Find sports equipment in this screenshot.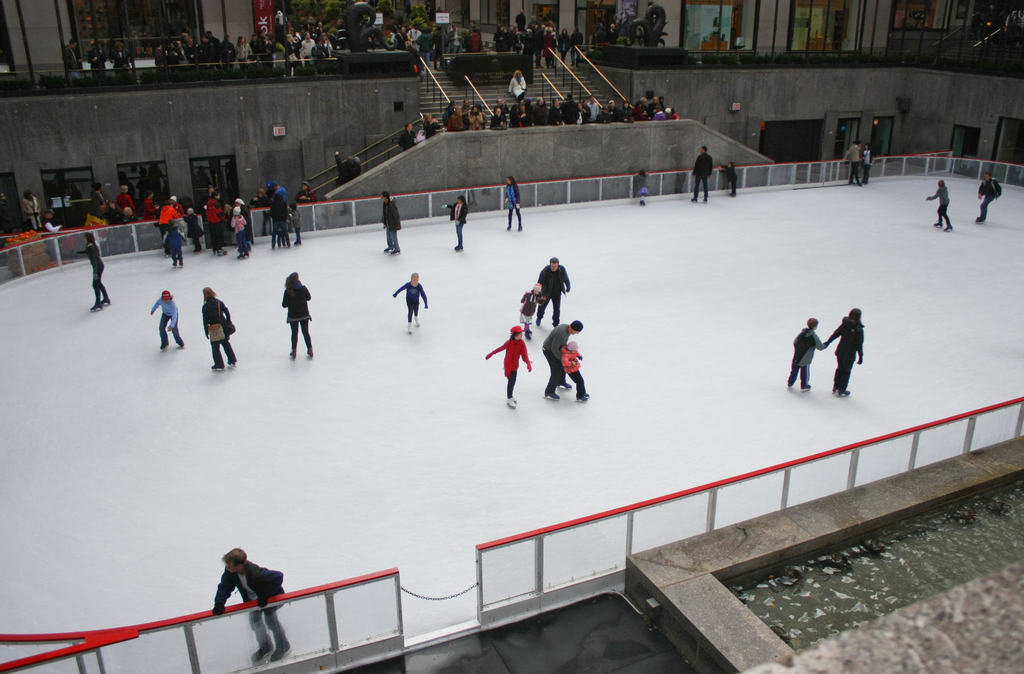
The bounding box for sports equipment is BBox(287, 350, 295, 361).
